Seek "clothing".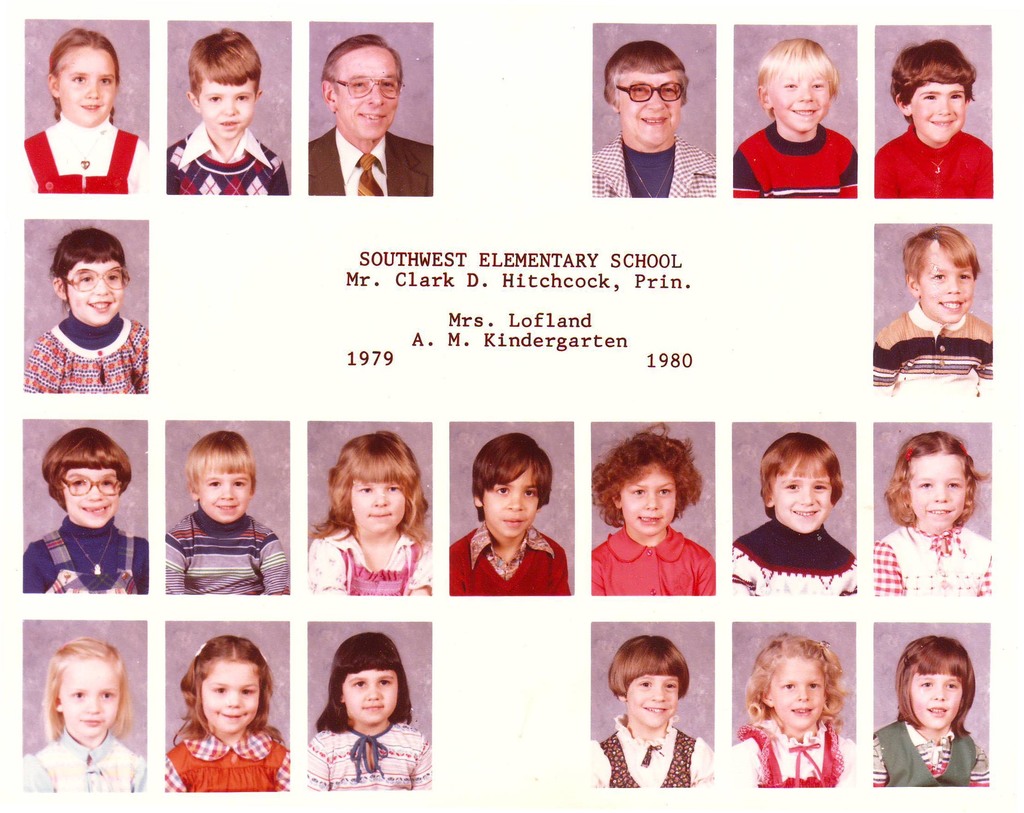
BBox(735, 713, 855, 787).
